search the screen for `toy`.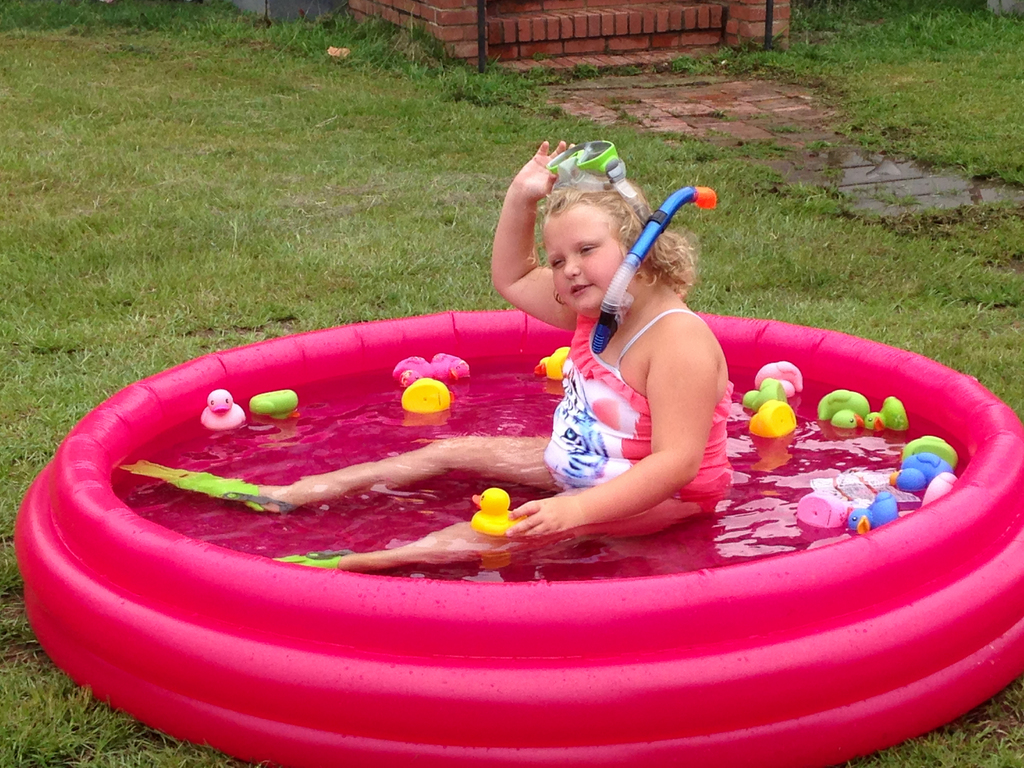
Found at <region>202, 389, 244, 430</region>.
